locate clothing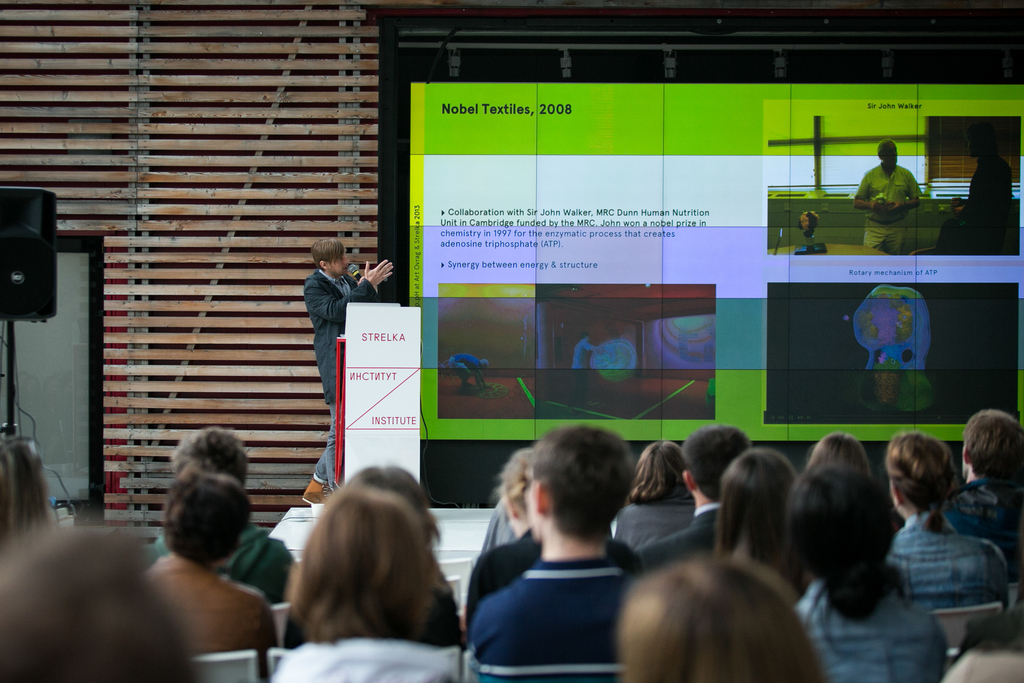
l=457, t=352, r=486, b=390
